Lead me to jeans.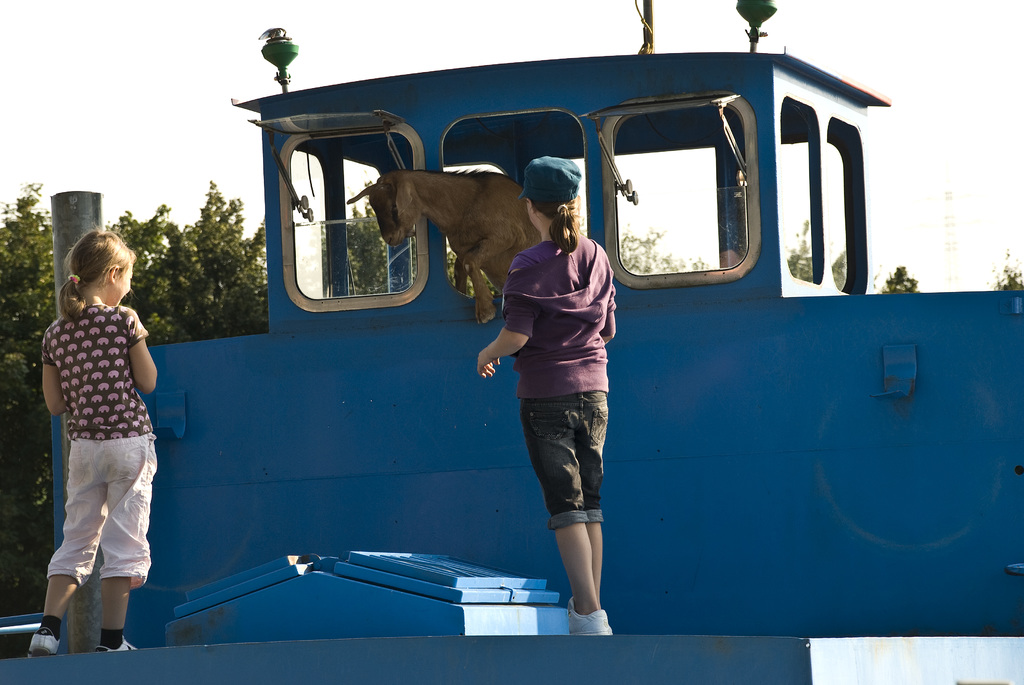
Lead to bbox(47, 434, 153, 578).
